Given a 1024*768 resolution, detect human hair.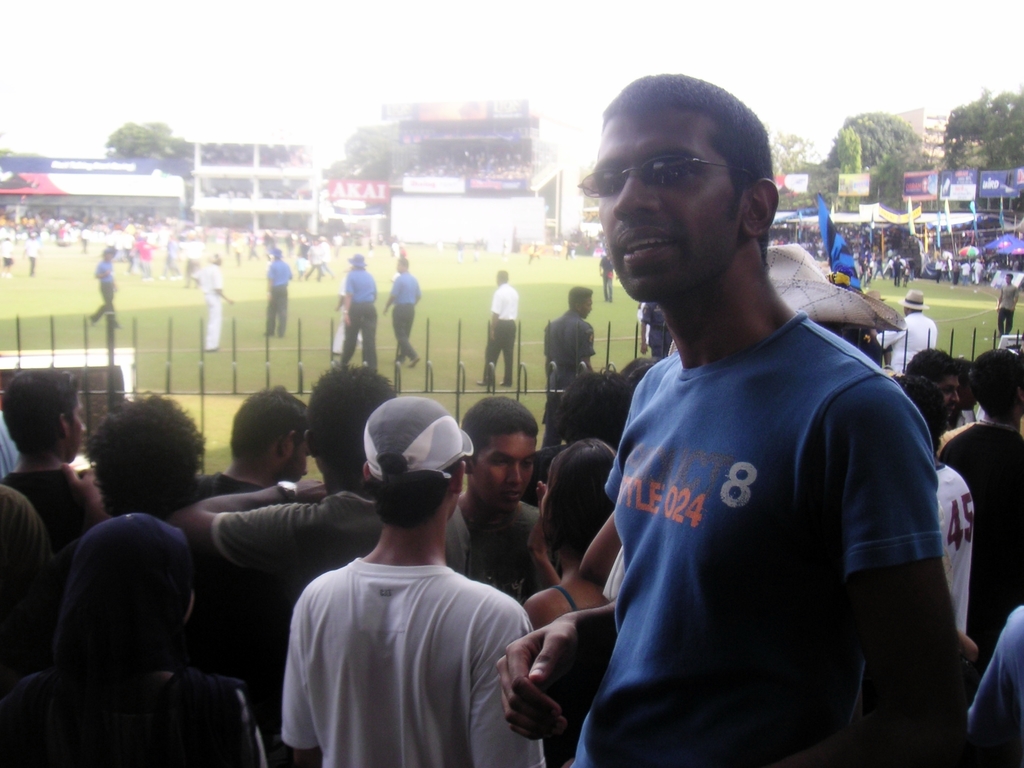
l=459, t=394, r=544, b=464.
